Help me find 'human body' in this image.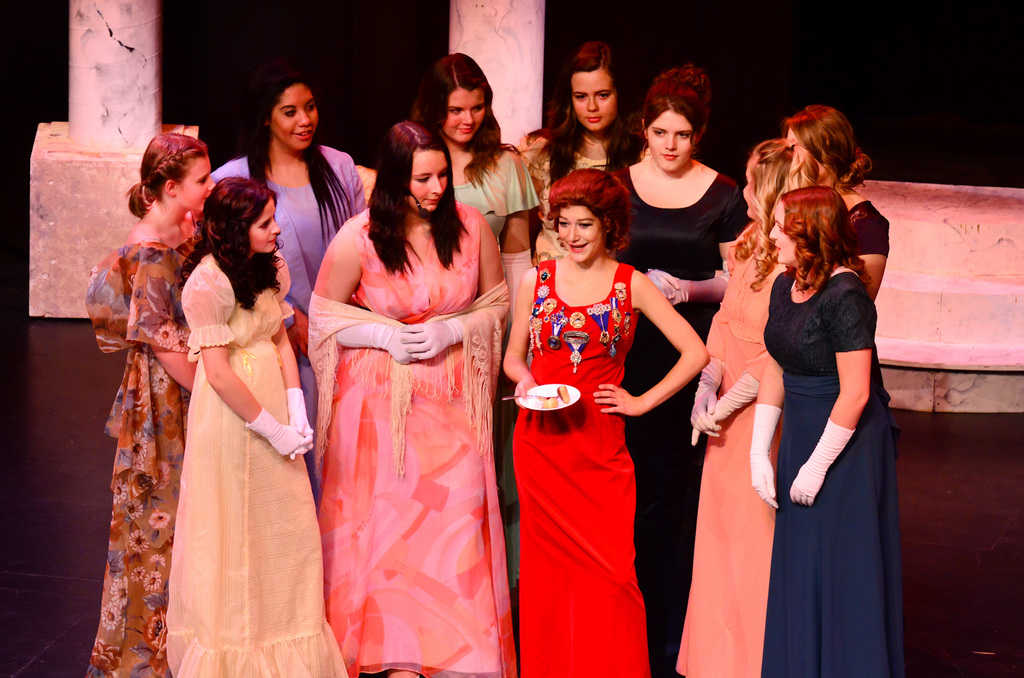
Found it: 515 141 687 677.
